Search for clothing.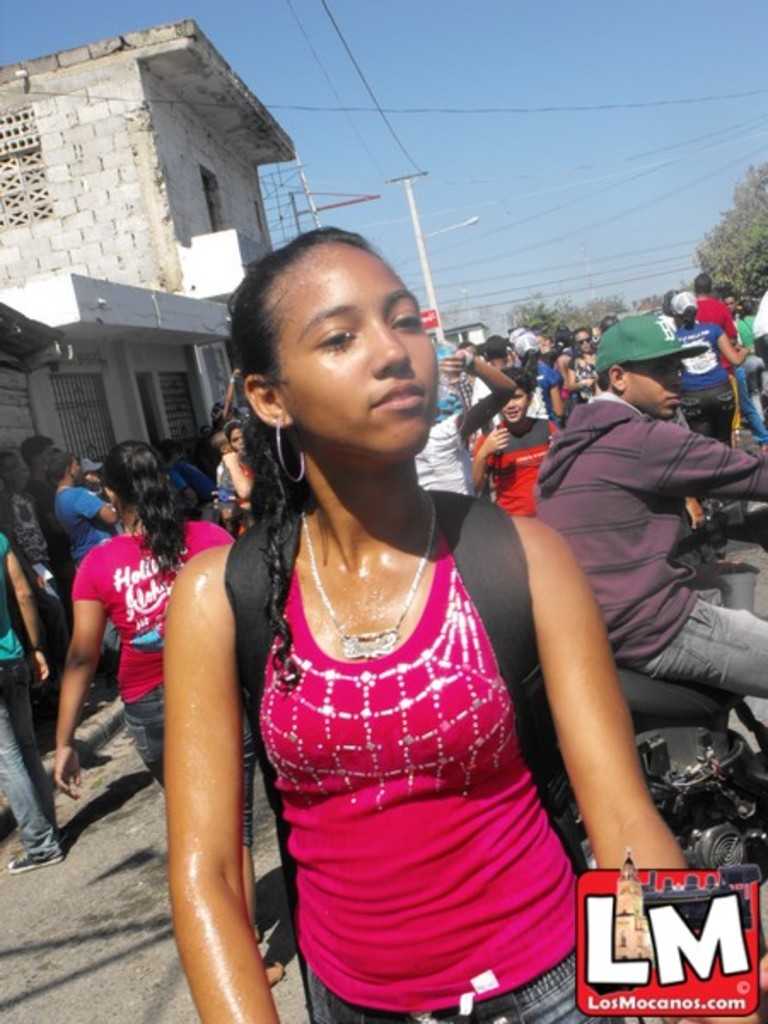
Found at 207 451 273 522.
